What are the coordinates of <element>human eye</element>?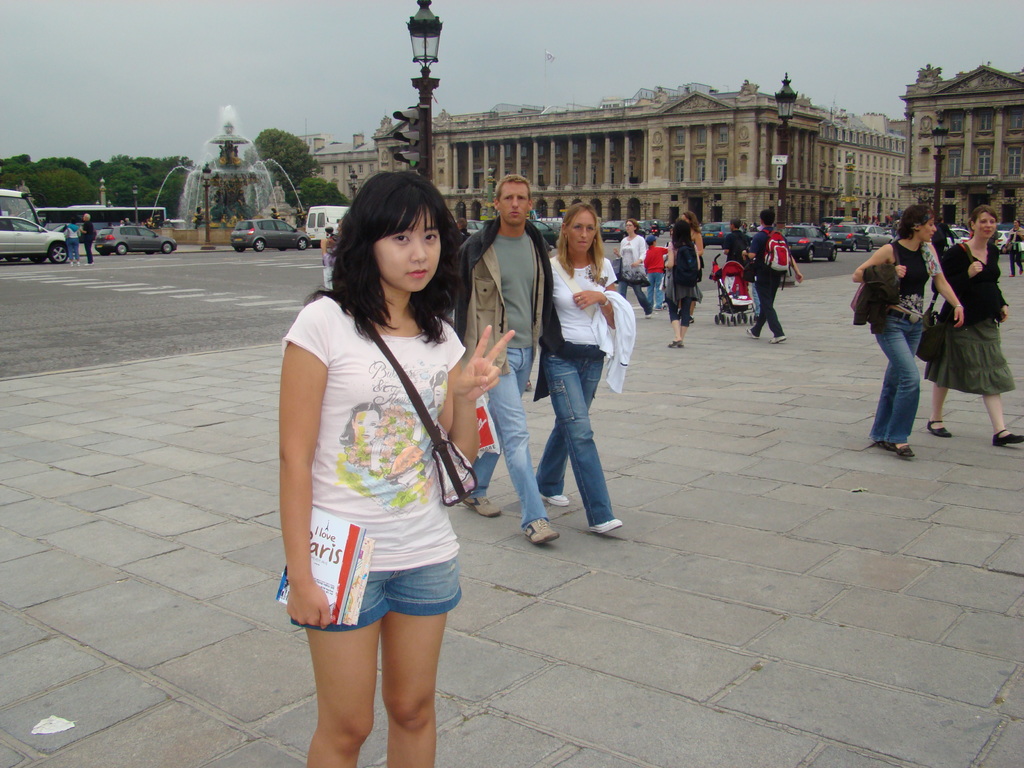
rect(930, 223, 935, 227).
